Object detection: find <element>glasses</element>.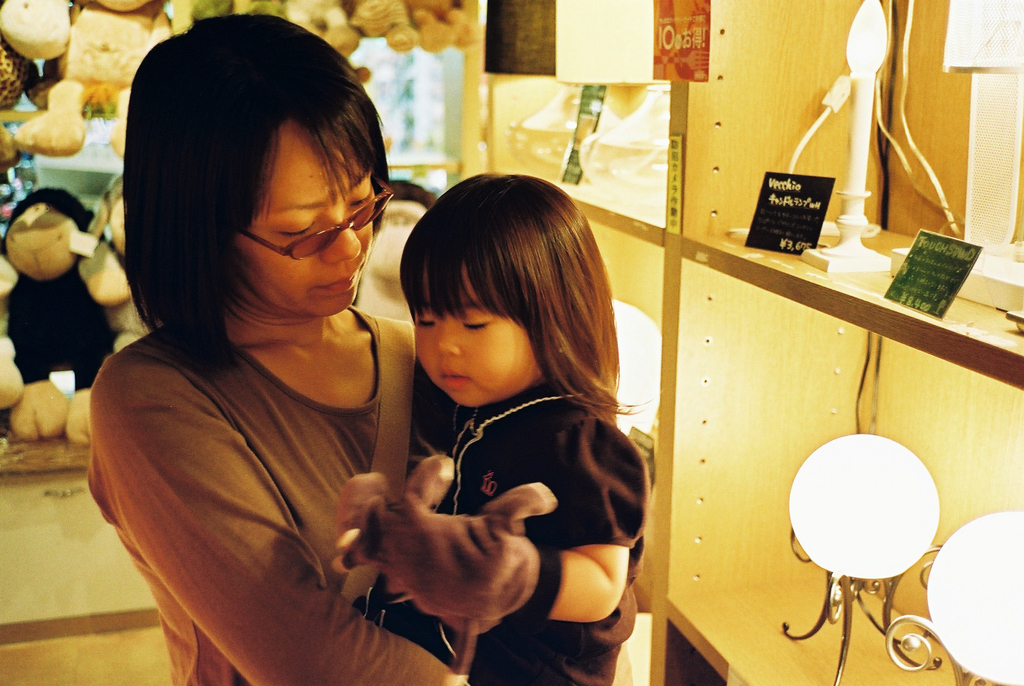
(x1=243, y1=193, x2=390, y2=259).
